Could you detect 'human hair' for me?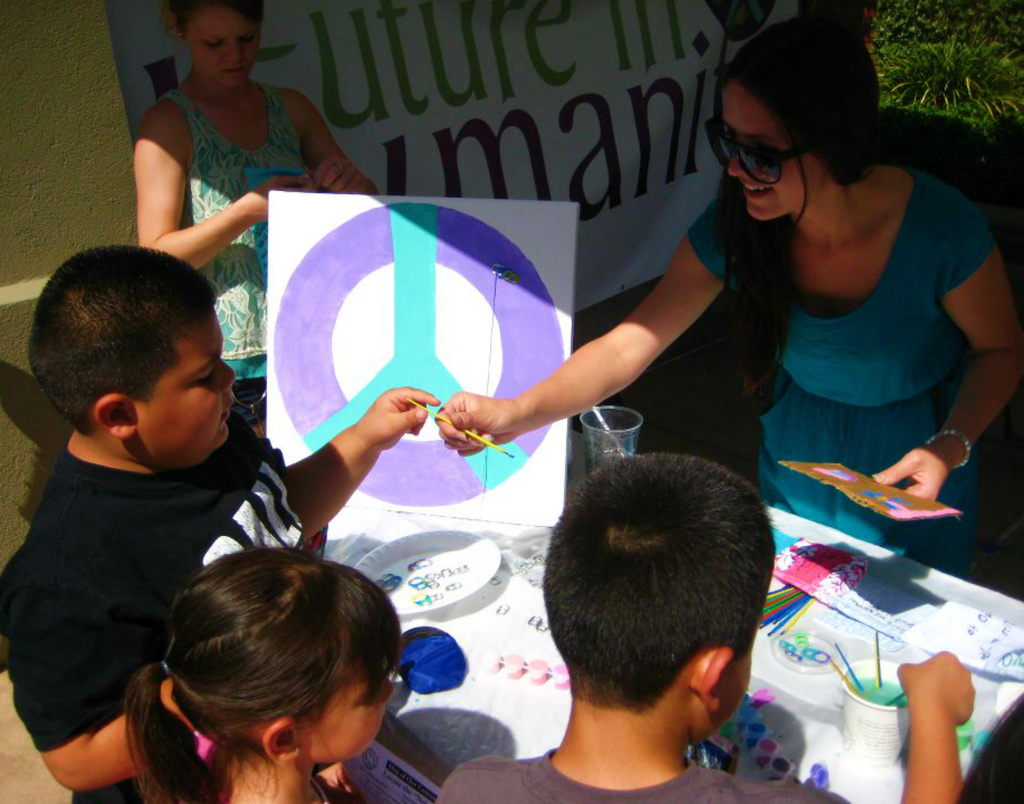
Detection result: 700 11 890 427.
